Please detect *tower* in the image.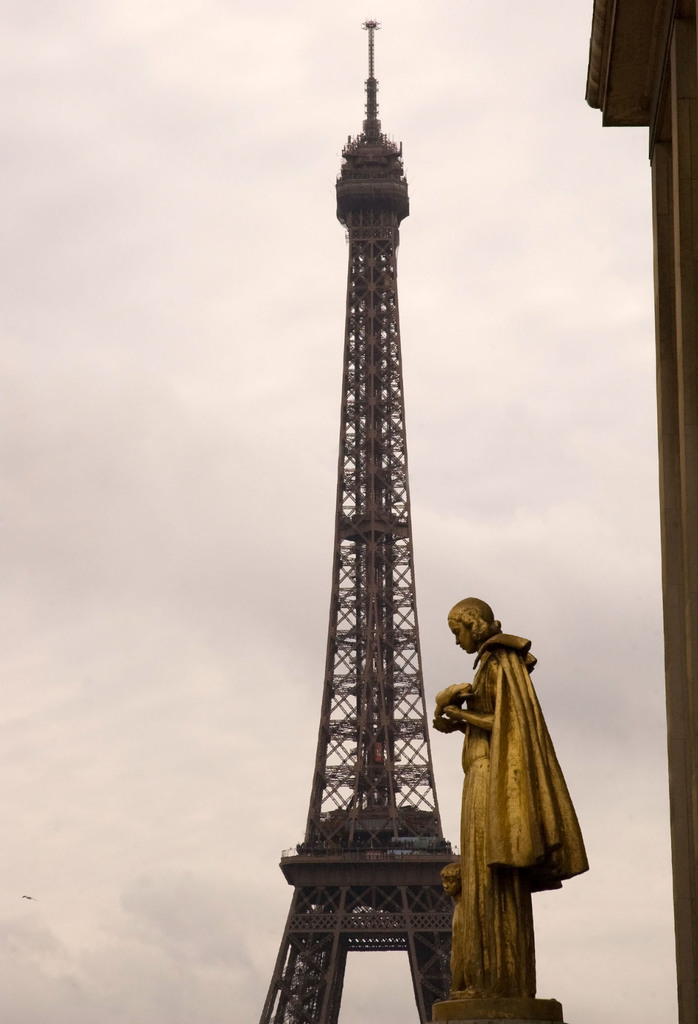
(247,8,493,1000).
